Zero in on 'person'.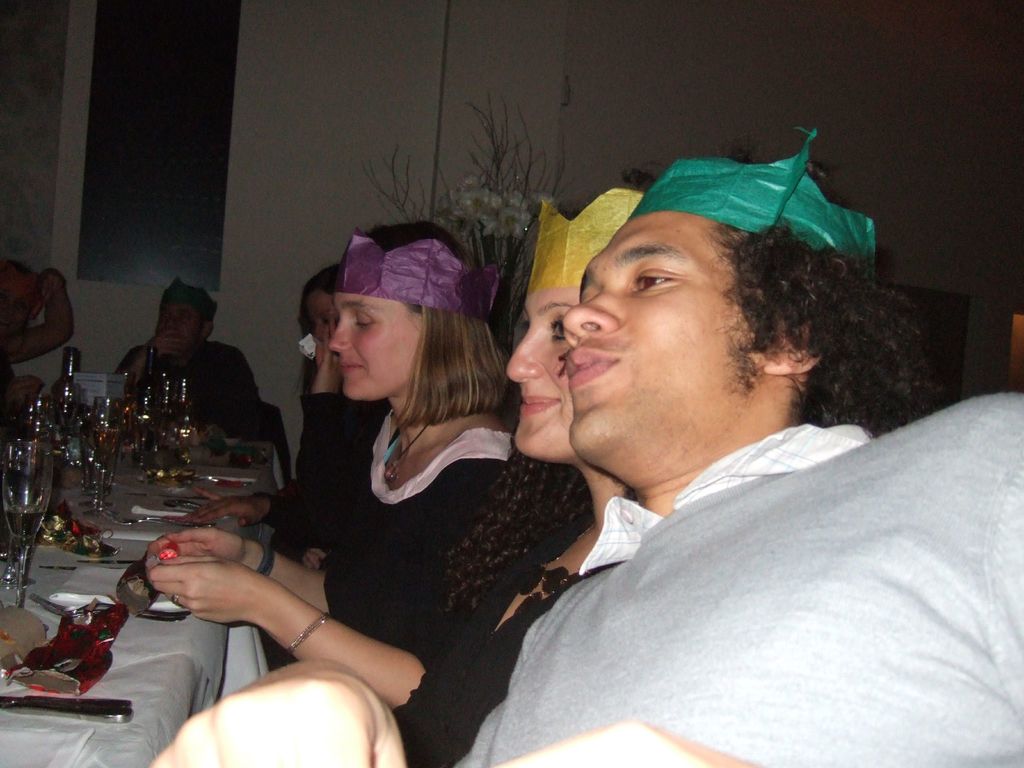
Zeroed in: (115,278,271,444).
